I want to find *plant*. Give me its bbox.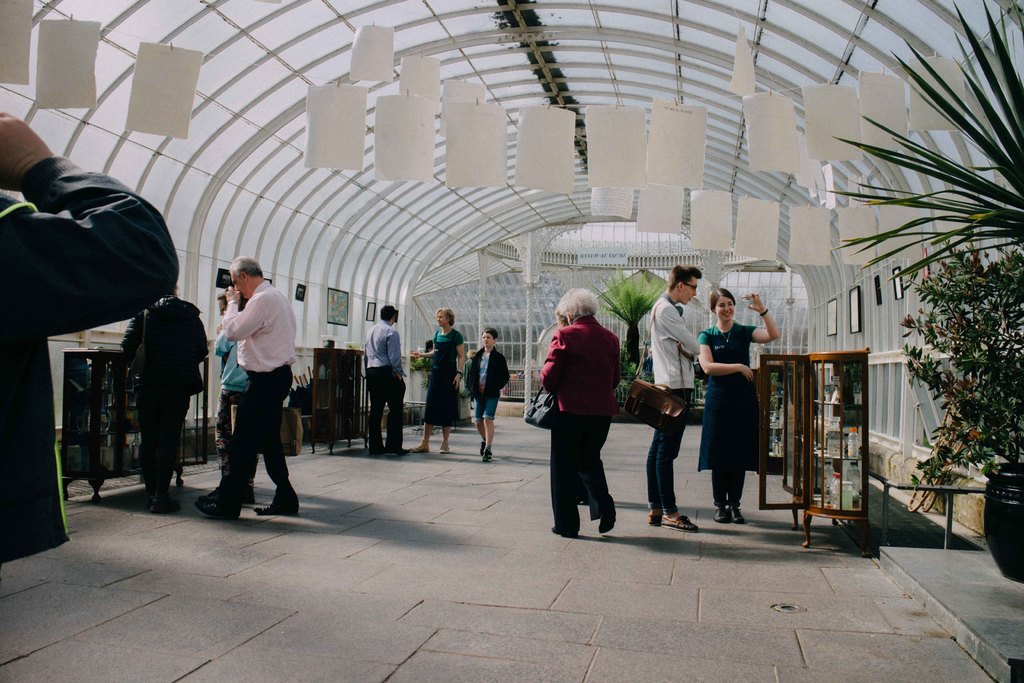
<bbox>913, 235, 1023, 571</bbox>.
